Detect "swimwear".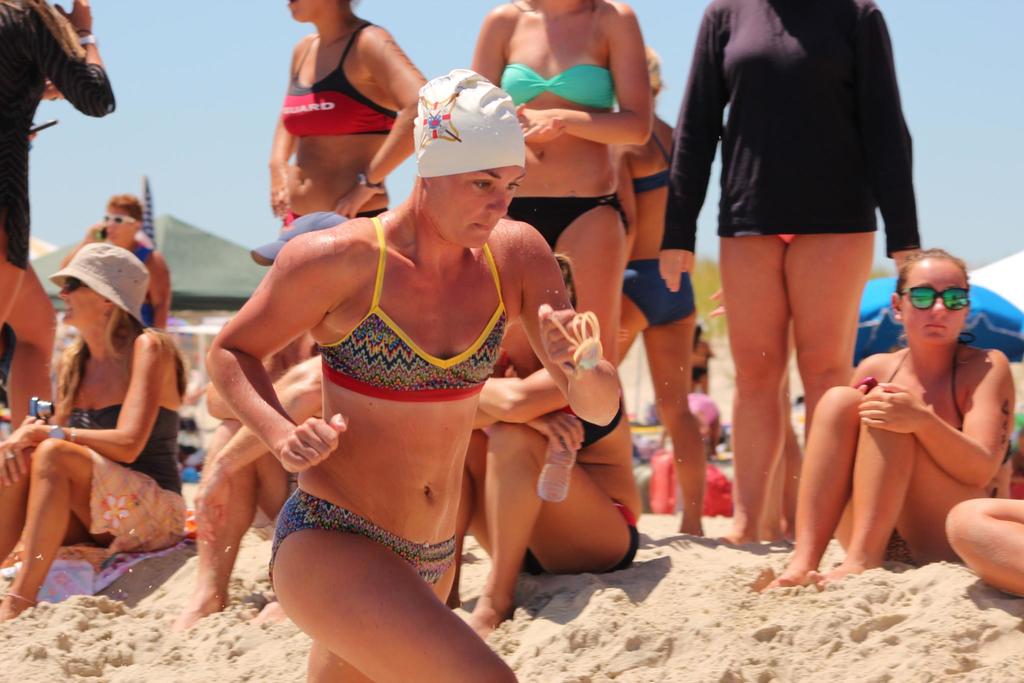
Detected at <region>495, 62, 616, 110</region>.
